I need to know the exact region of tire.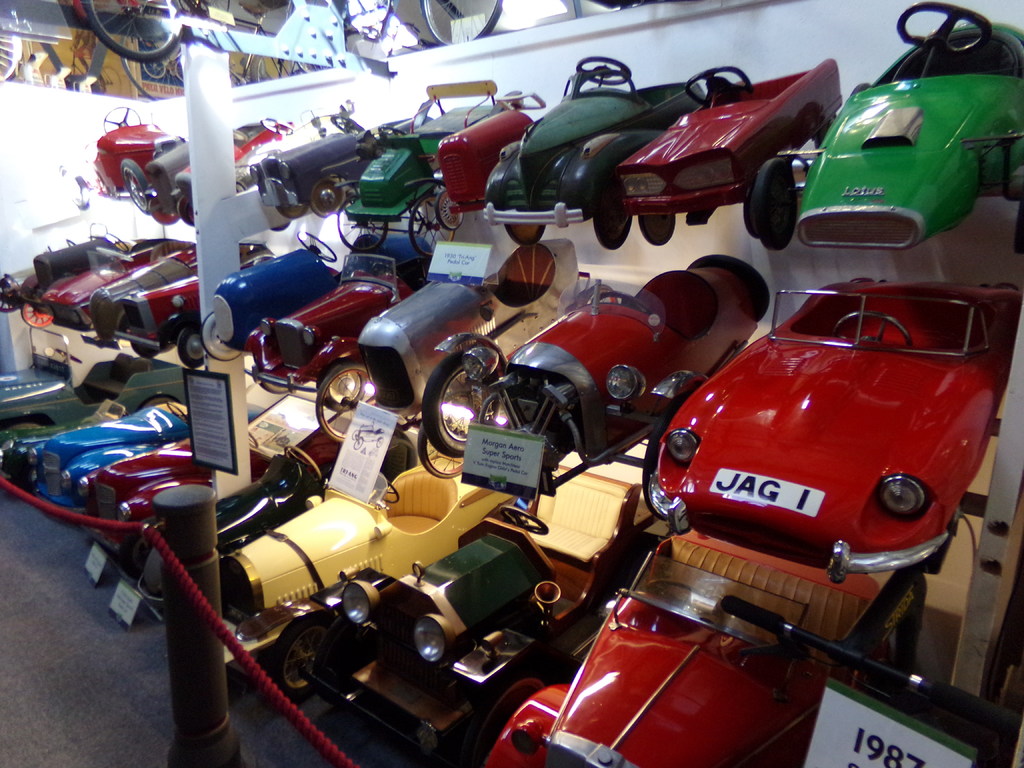
Region: 639,214,676,246.
